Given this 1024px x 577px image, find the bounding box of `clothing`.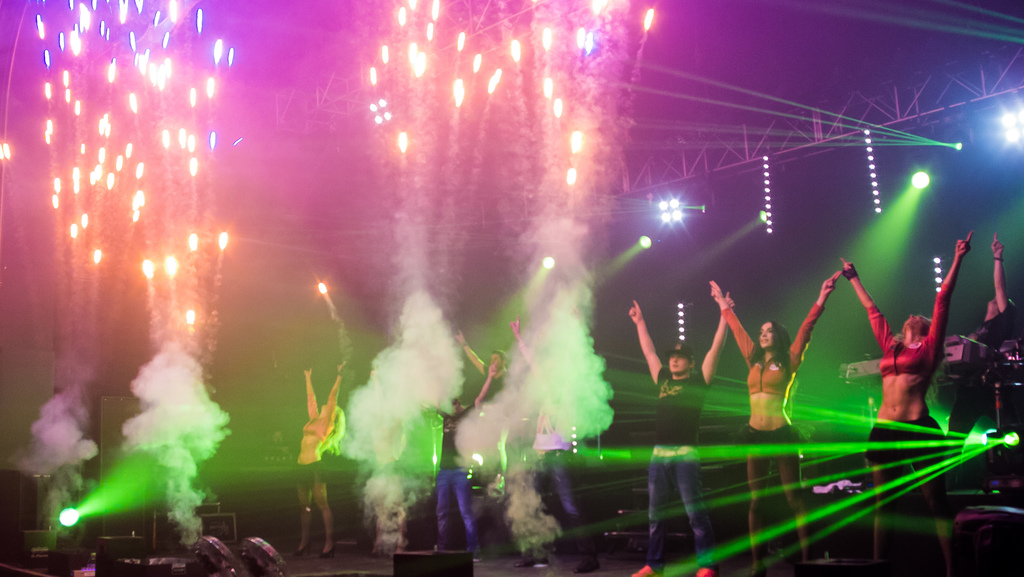
(719, 301, 822, 459).
